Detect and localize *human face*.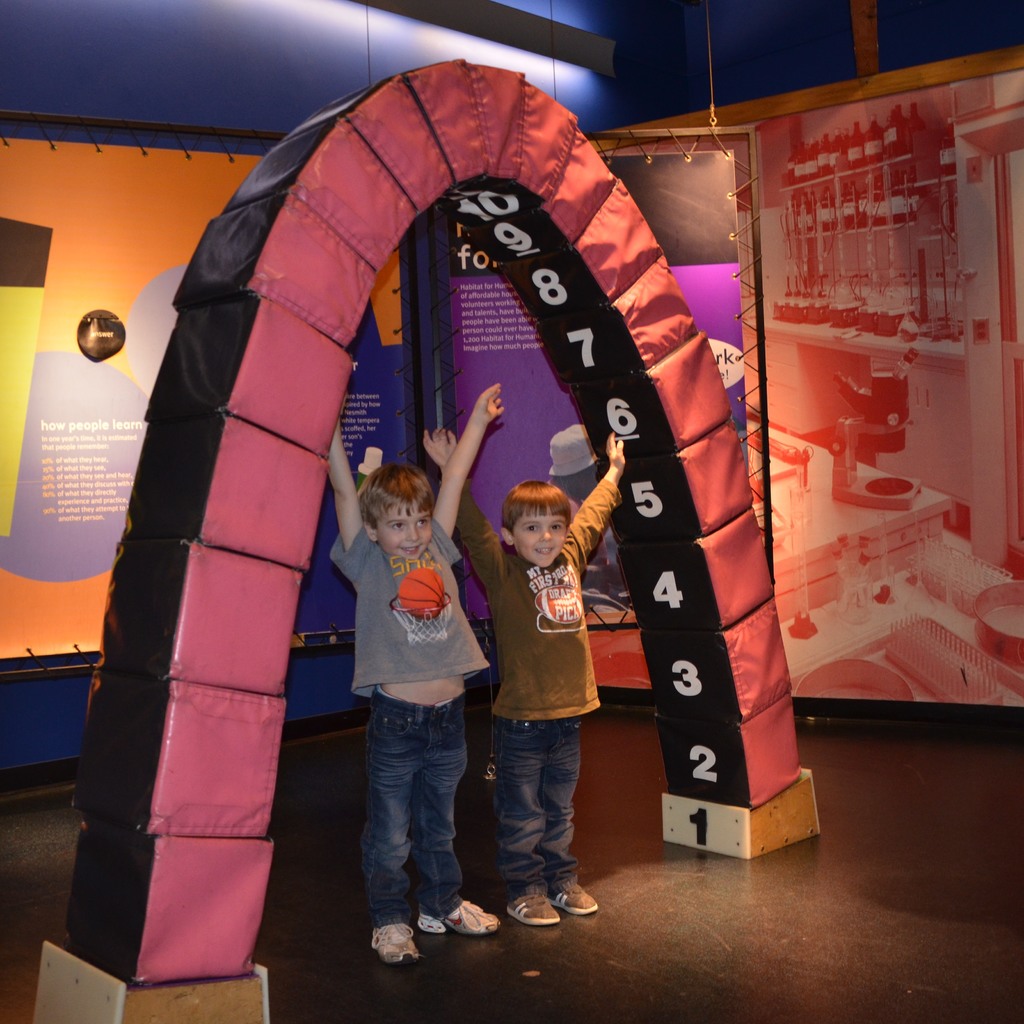
Localized at [left=372, top=496, right=430, bottom=563].
